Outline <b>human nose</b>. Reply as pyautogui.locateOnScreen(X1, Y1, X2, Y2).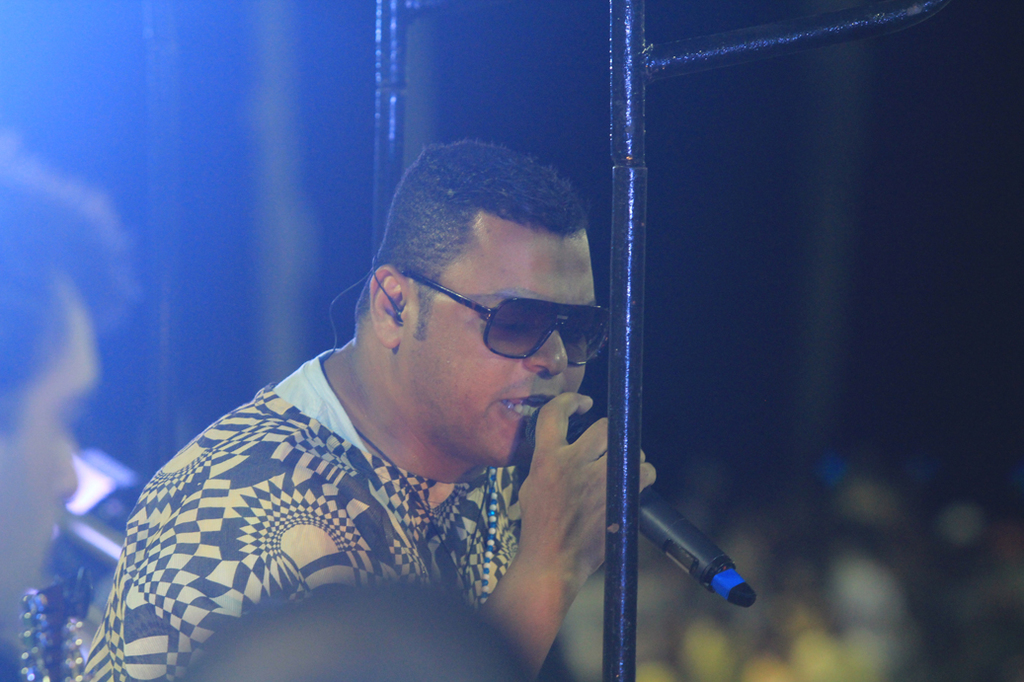
pyautogui.locateOnScreen(522, 319, 568, 380).
